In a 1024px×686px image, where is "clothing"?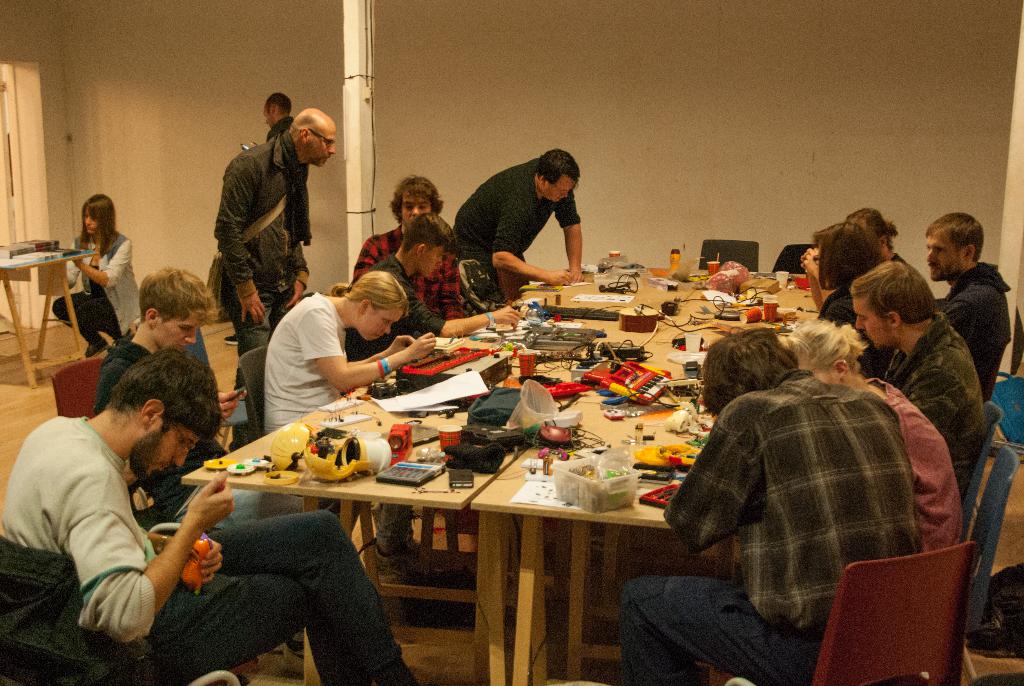
x1=671 y1=344 x2=955 y2=660.
